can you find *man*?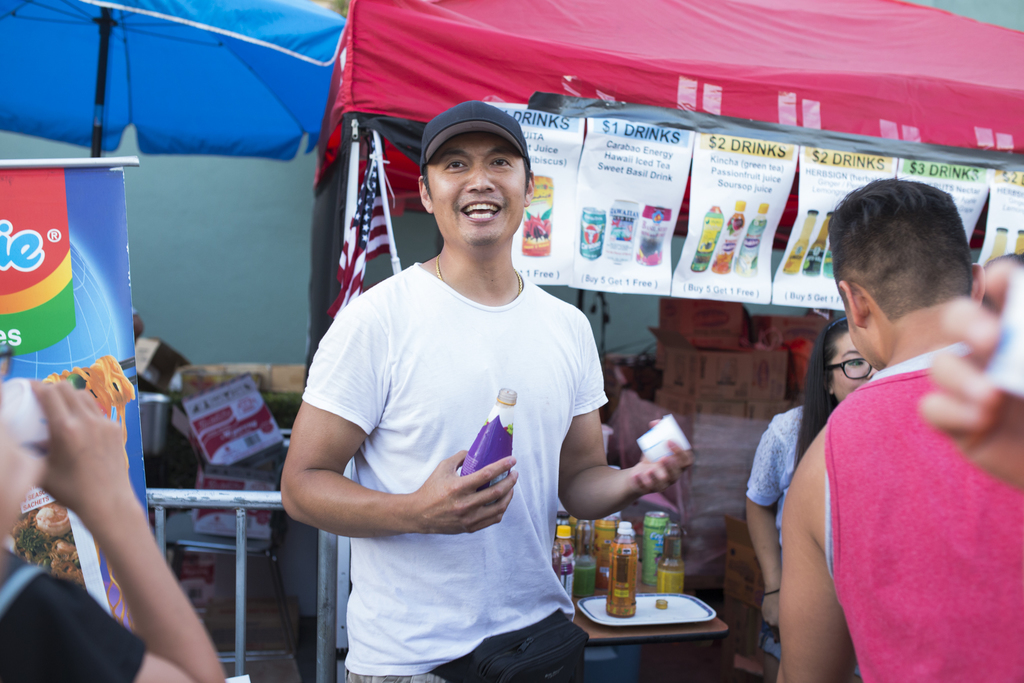
Yes, bounding box: bbox=[286, 104, 645, 682].
